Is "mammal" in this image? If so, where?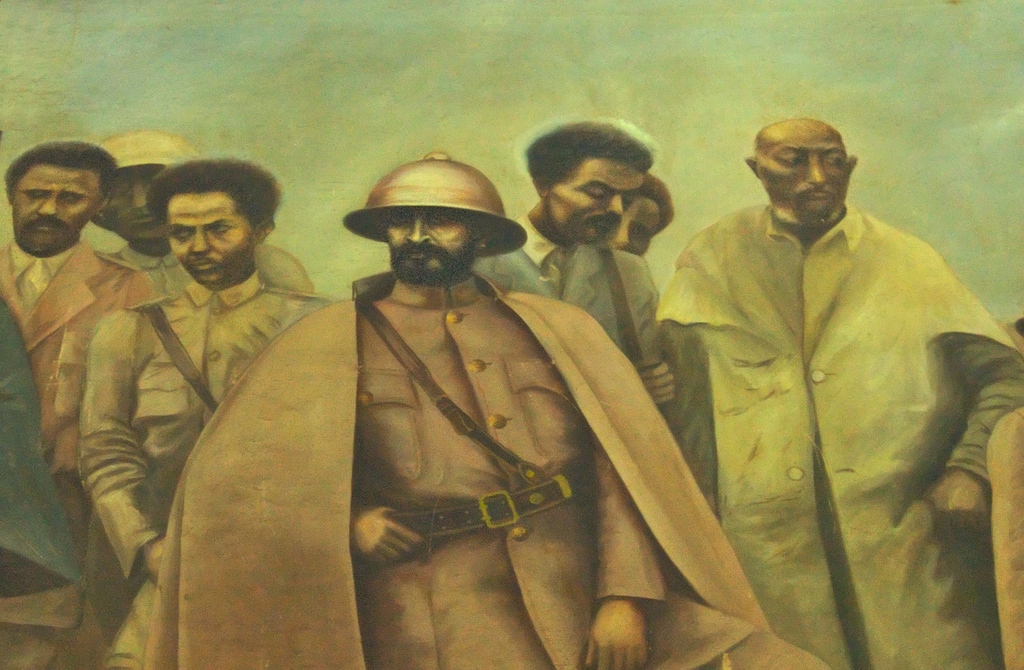
Yes, at locate(73, 154, 325, 669).
